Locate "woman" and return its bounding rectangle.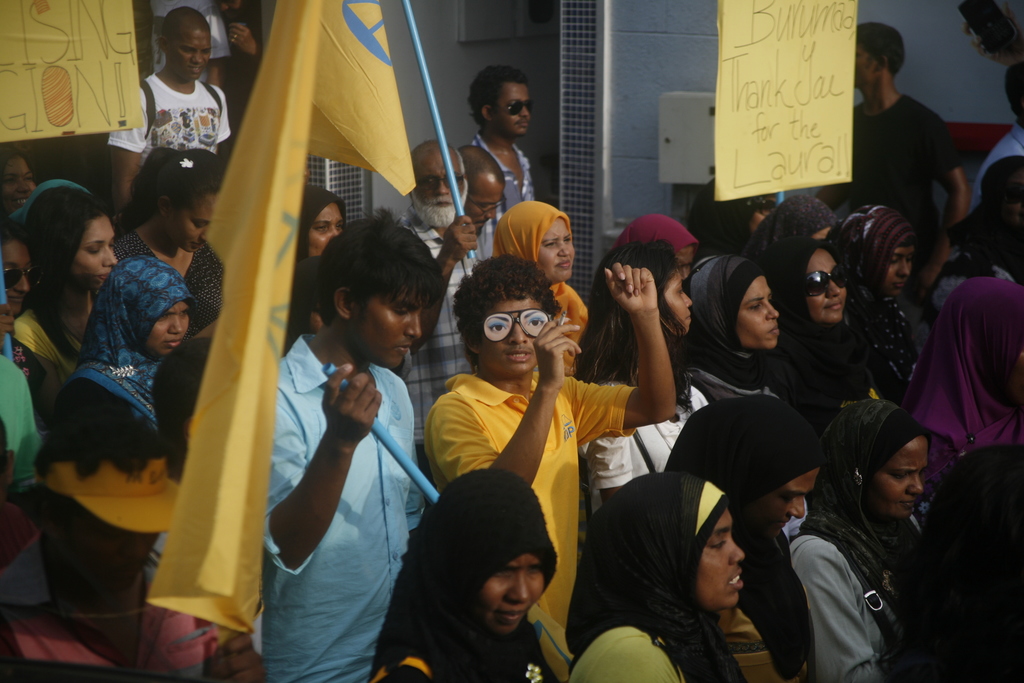
<box>12,172,122,374</box>.
